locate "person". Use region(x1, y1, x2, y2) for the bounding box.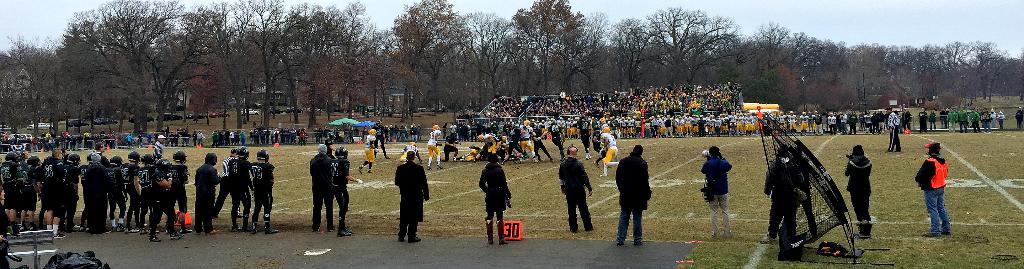
region(140, 153, 166, 234).
